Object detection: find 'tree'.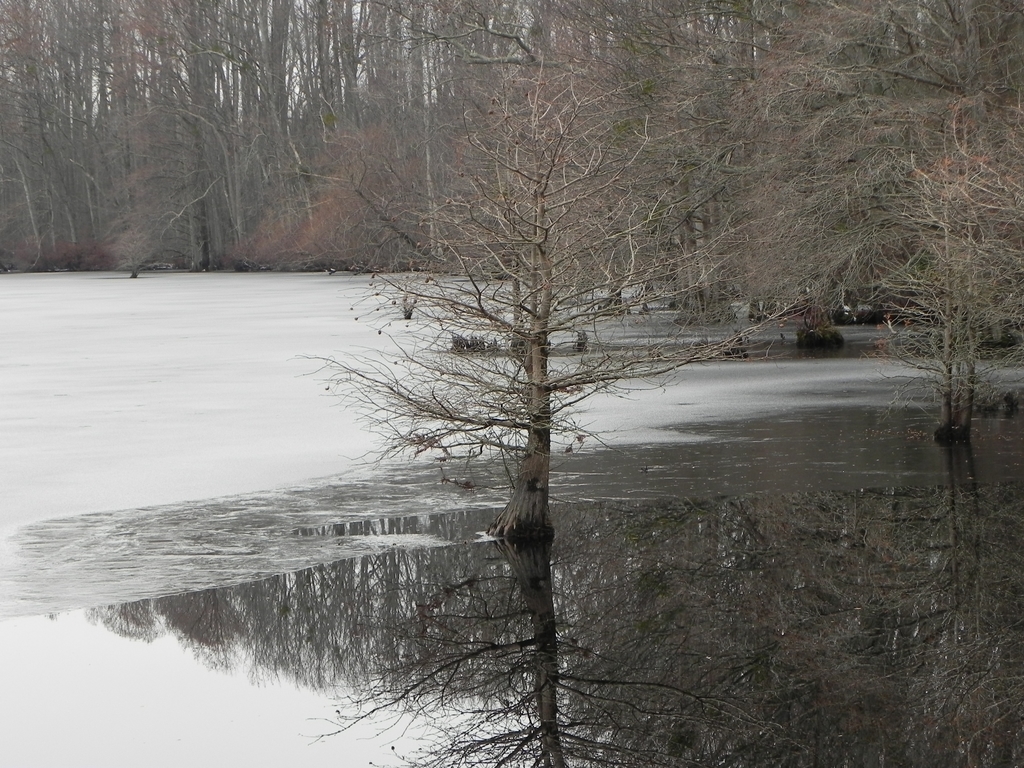
<bbox>646, 0, 1023, 444</bbox>.
